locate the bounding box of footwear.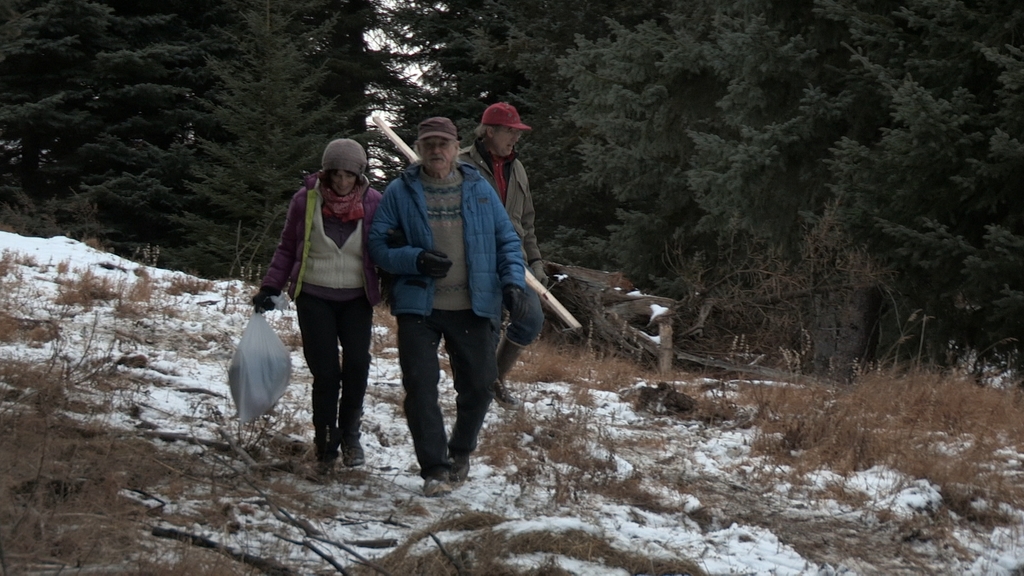
Bounding box: [452, 450, 468, 484].
